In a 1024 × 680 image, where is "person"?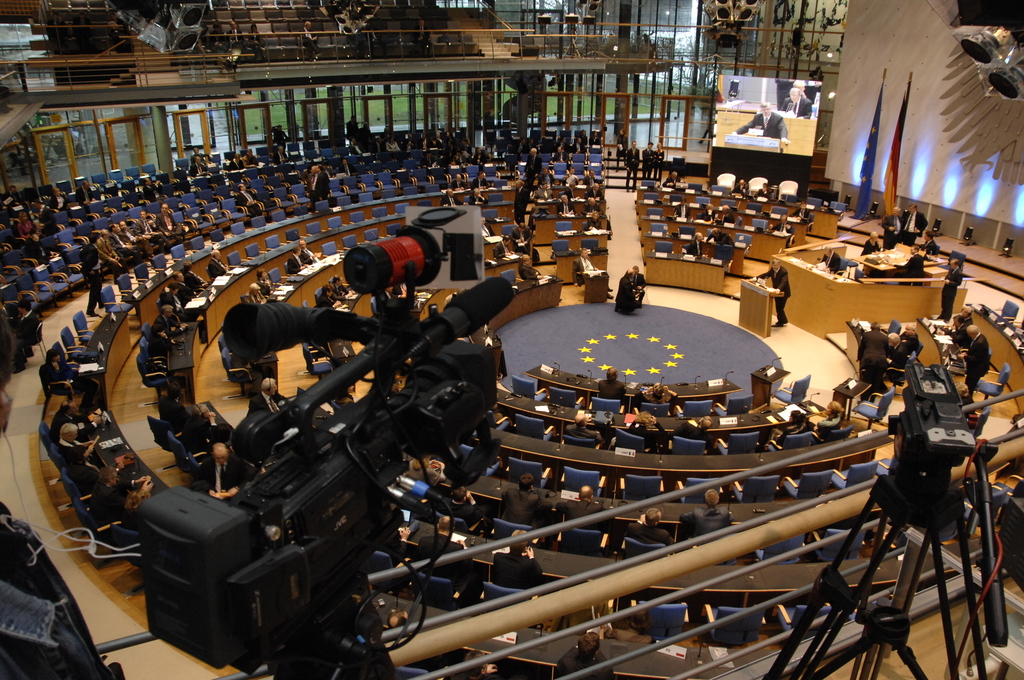
detection(627, 412, 666, 447).
